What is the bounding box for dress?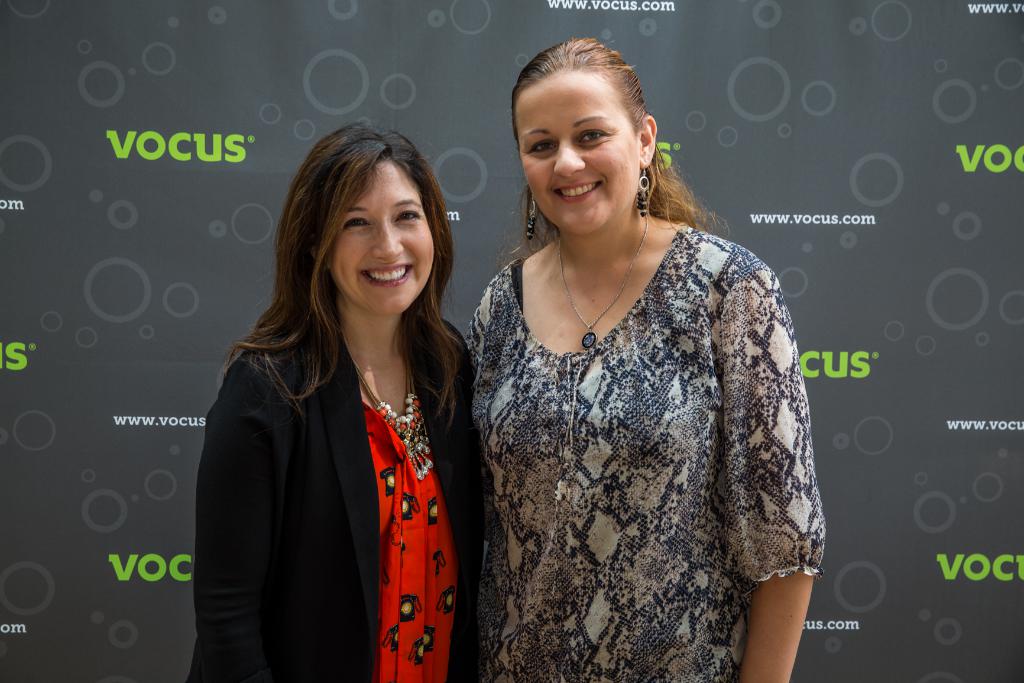
(x1=465, y1=223, x2=826, y2=682).
